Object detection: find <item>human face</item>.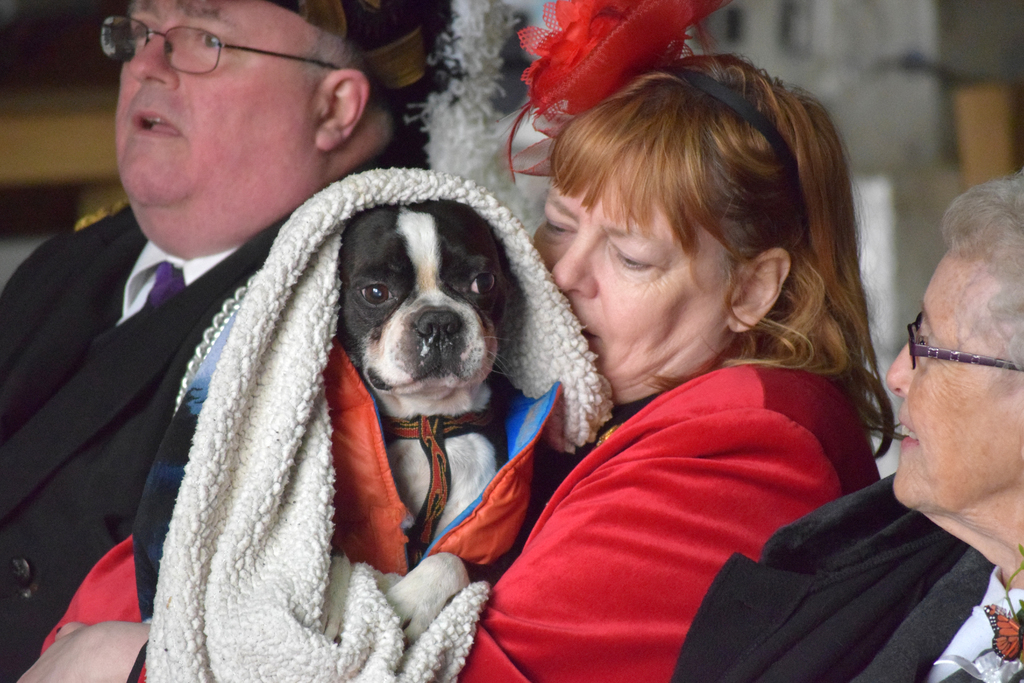
region(536, 152, 729, 407).
